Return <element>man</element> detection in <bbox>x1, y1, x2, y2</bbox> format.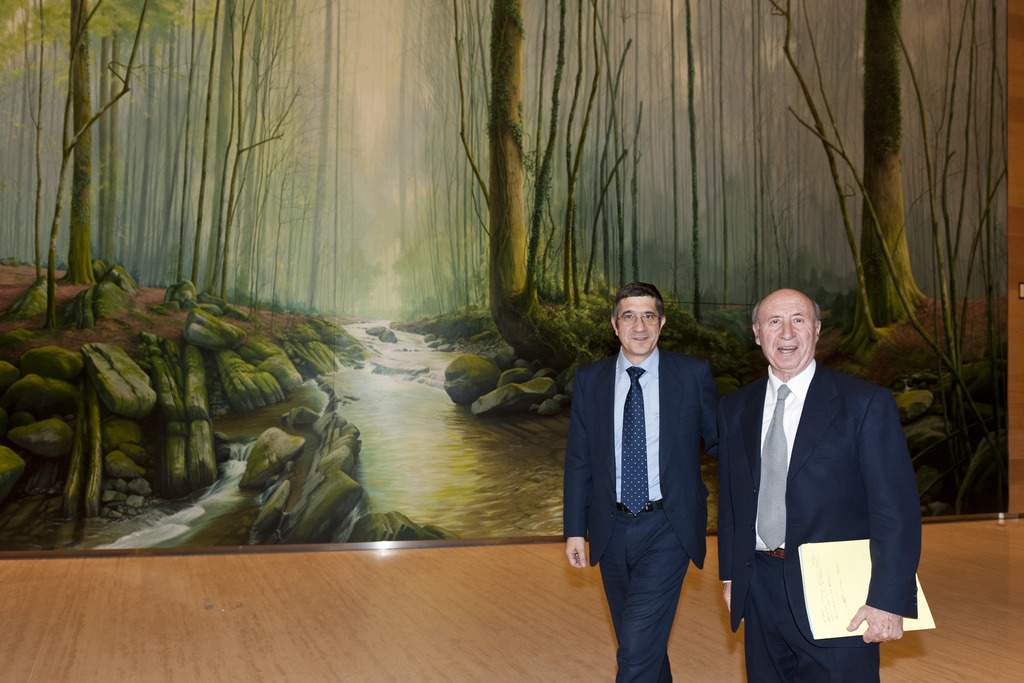
<bbox>721, 277, 927, 677</bbox>.
